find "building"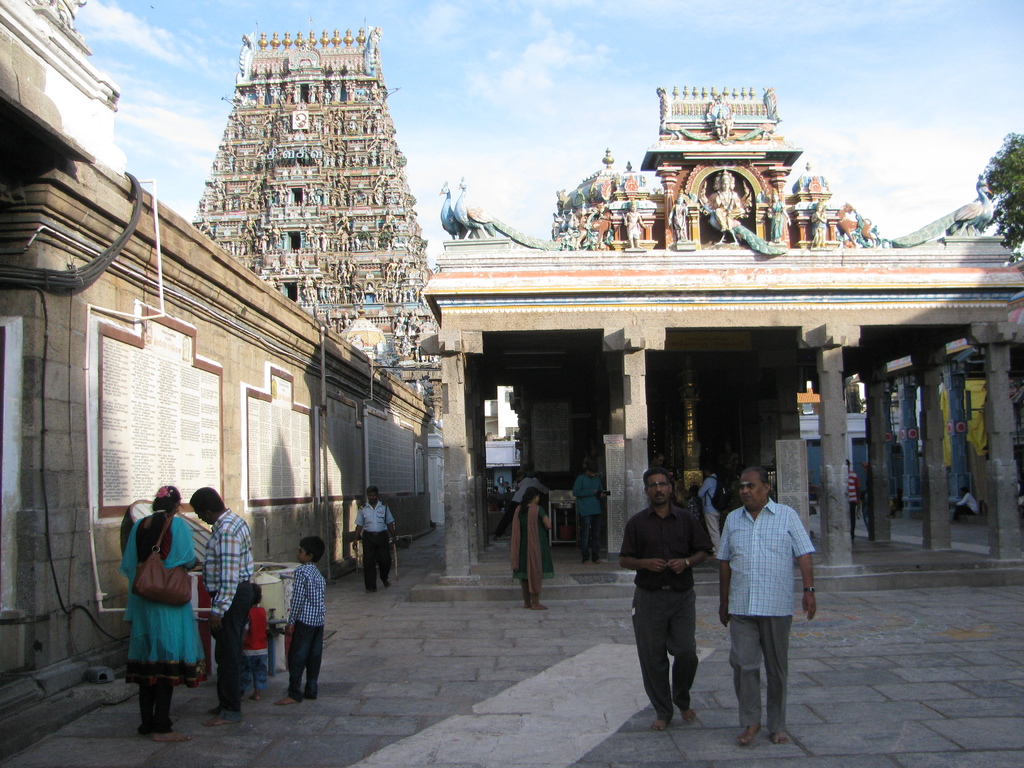
bbox=(0, 0, 1023, 767)
